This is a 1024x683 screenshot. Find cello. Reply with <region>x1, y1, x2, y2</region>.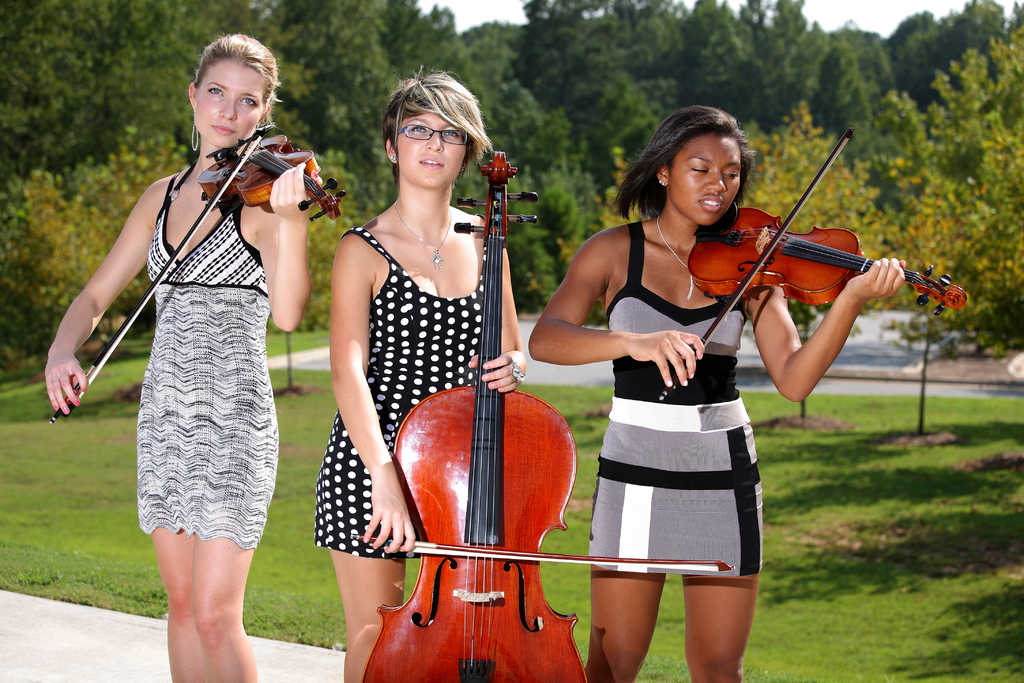
<region>50, 129, 346, 419</region>.
